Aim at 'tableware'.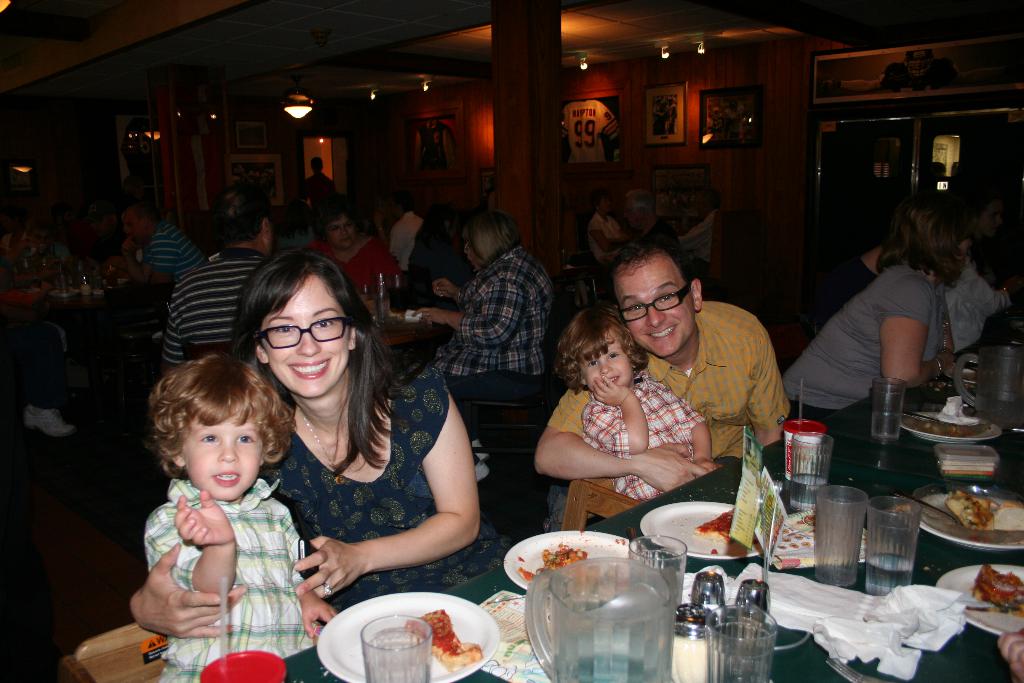
Aimed at (left=960, top=340, right=1023, bottom=430).
